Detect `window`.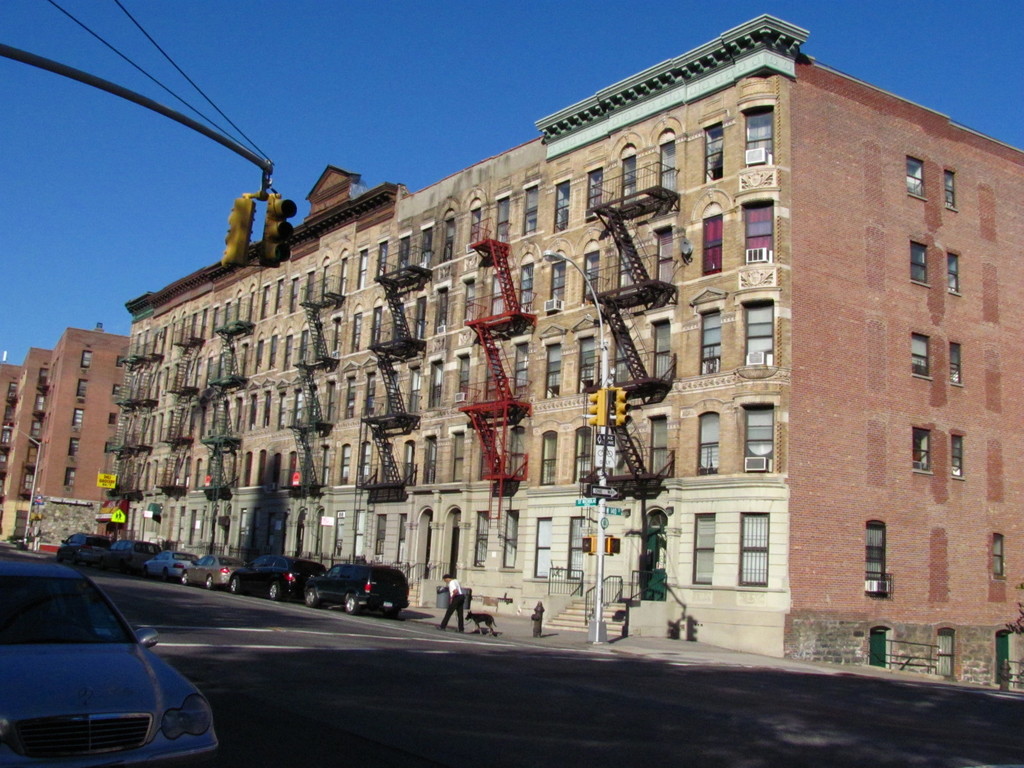
Detected at <region>657, 226, 673, 275</region>.
